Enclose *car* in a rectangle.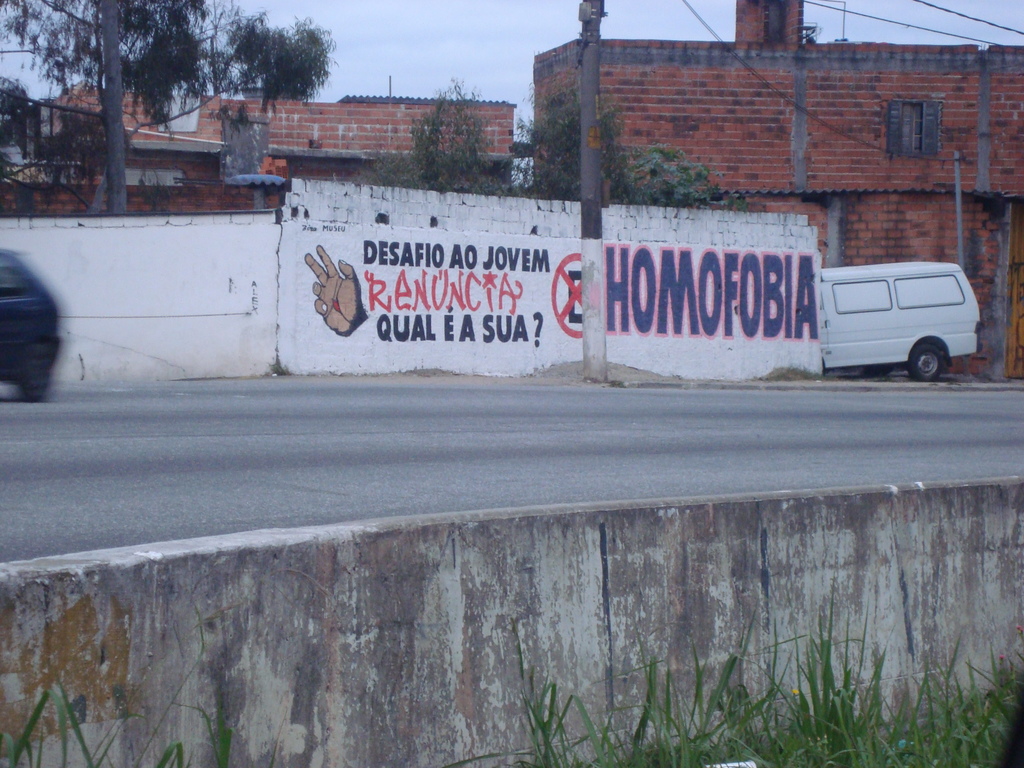
{"left": 0, "top": 244, "right": 55, "bottom": 393}.
